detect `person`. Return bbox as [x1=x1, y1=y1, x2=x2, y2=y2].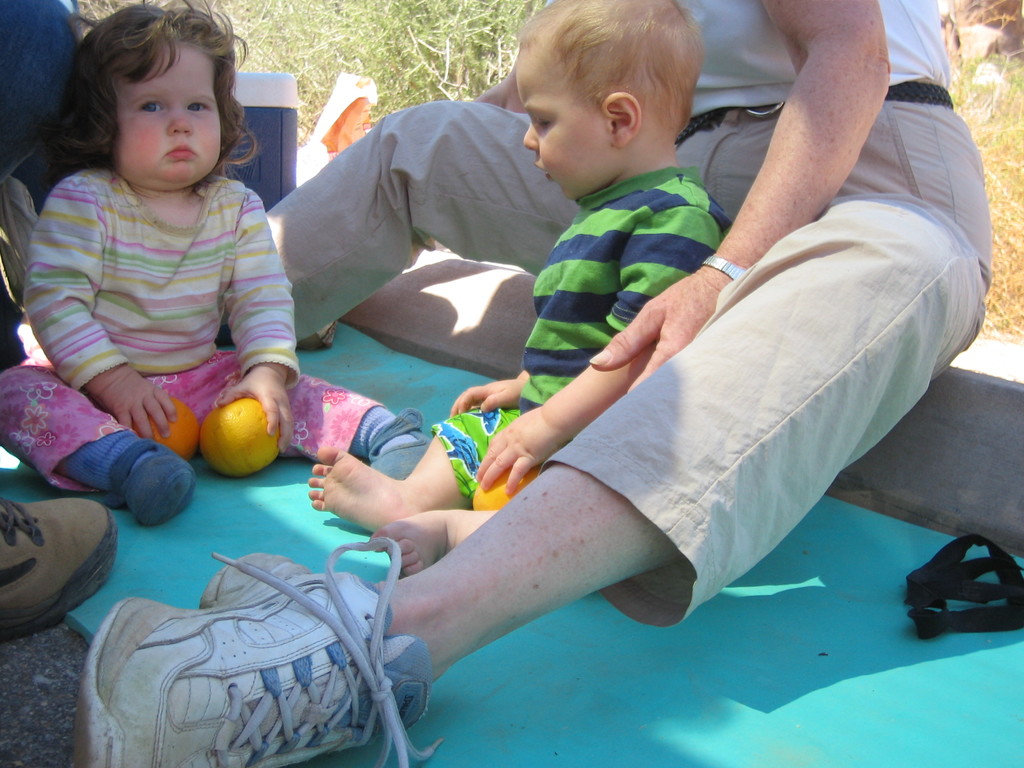
[x1=301, y1=0, x2=724, y2=586].
